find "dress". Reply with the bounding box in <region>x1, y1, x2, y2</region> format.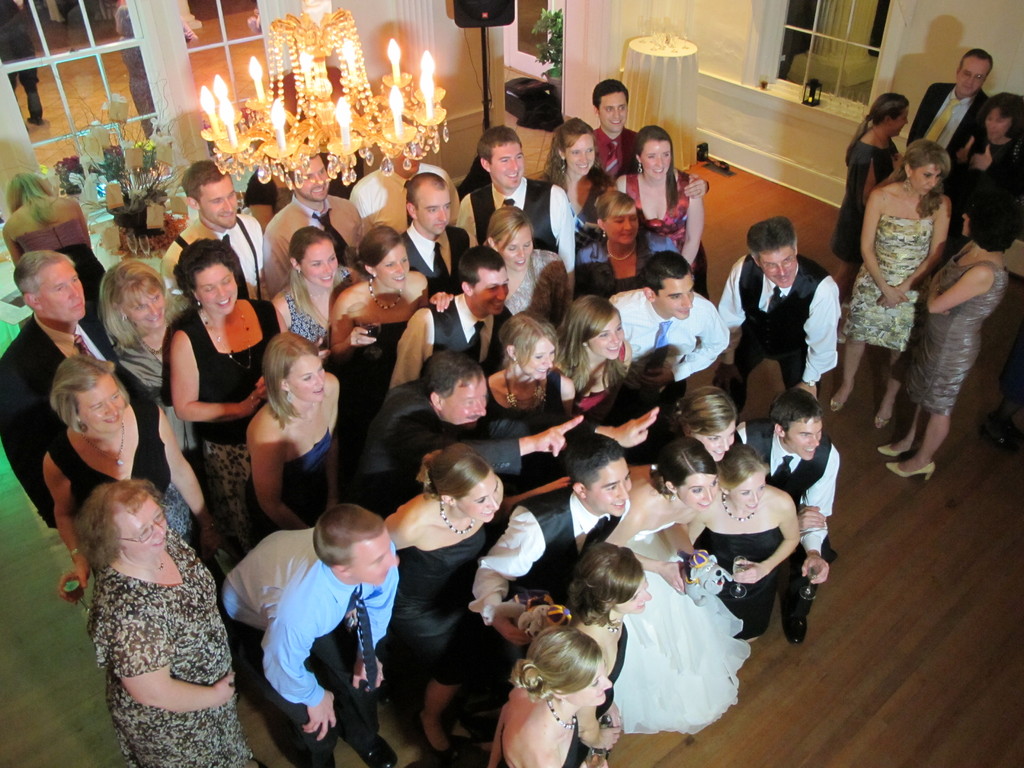
<region>550, 336, 623, 417</region>.
